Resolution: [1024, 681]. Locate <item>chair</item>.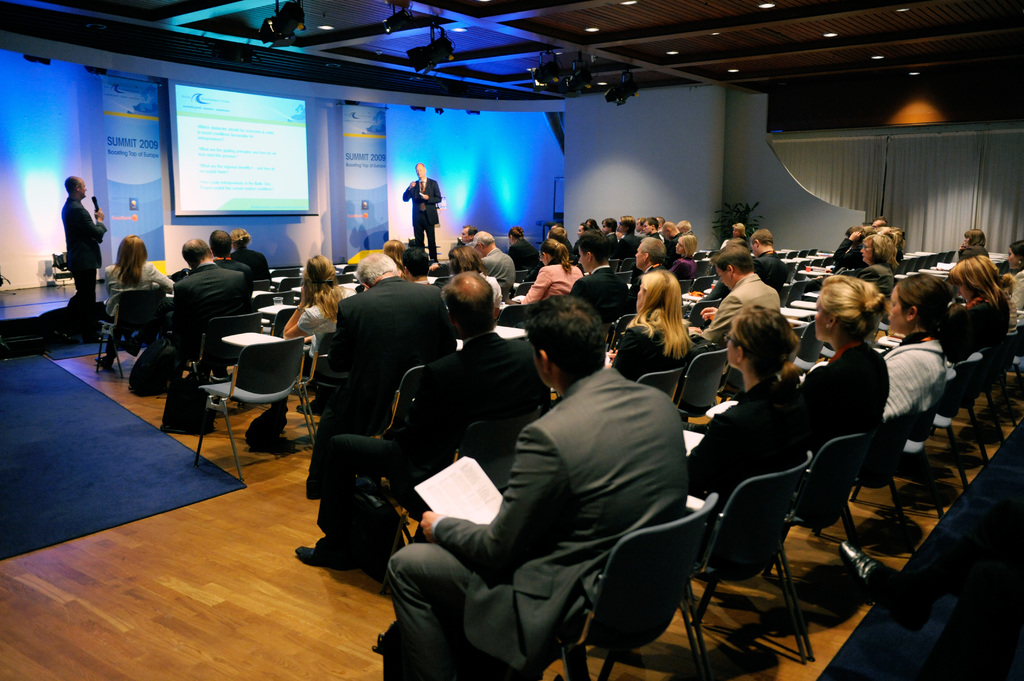
pyautogui.locateOnScreen(684, 458, 808, 657).
